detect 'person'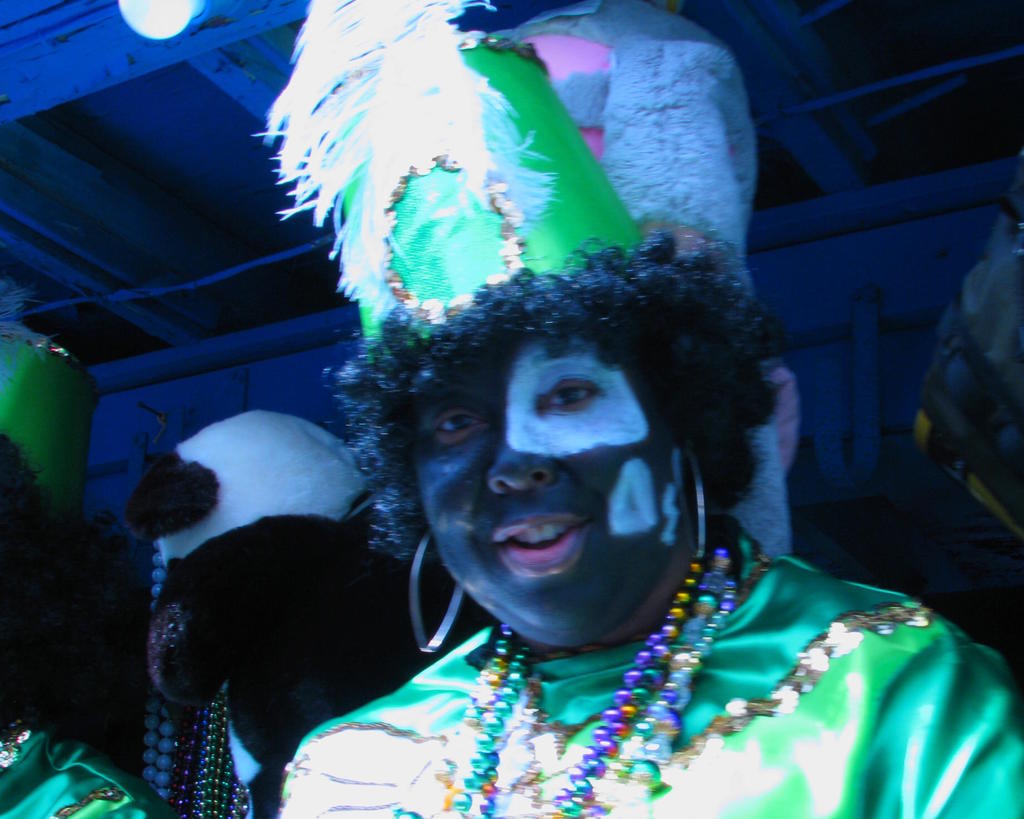
<region>166, 74, 942, 818</region>
